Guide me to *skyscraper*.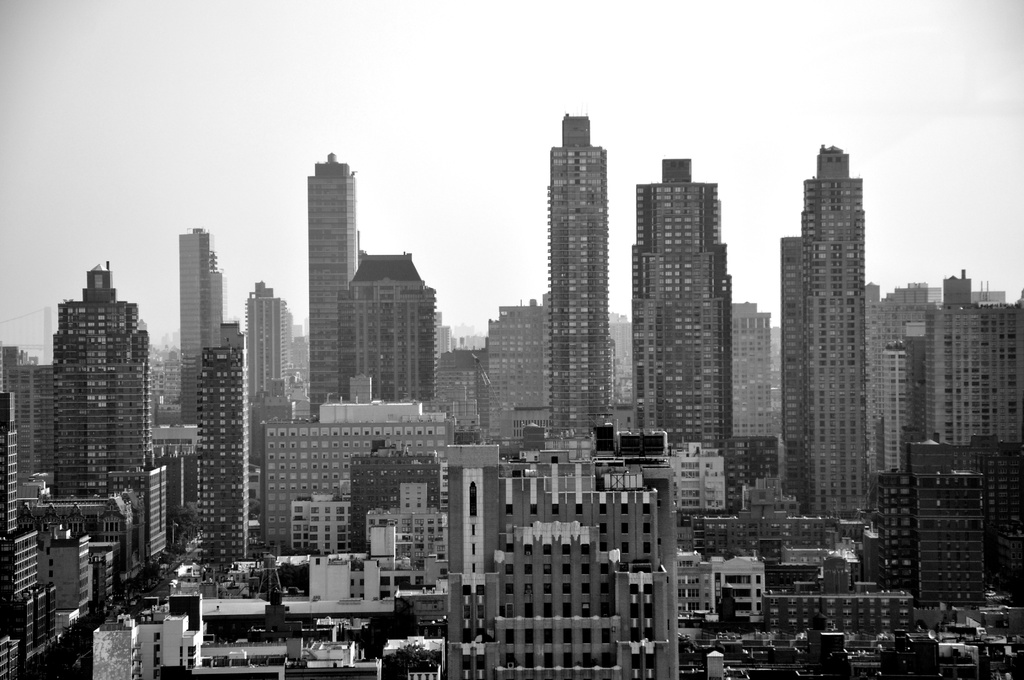
Guidance: {"left": 634, "top": 154, "right": 738, "bottom": 438}.
